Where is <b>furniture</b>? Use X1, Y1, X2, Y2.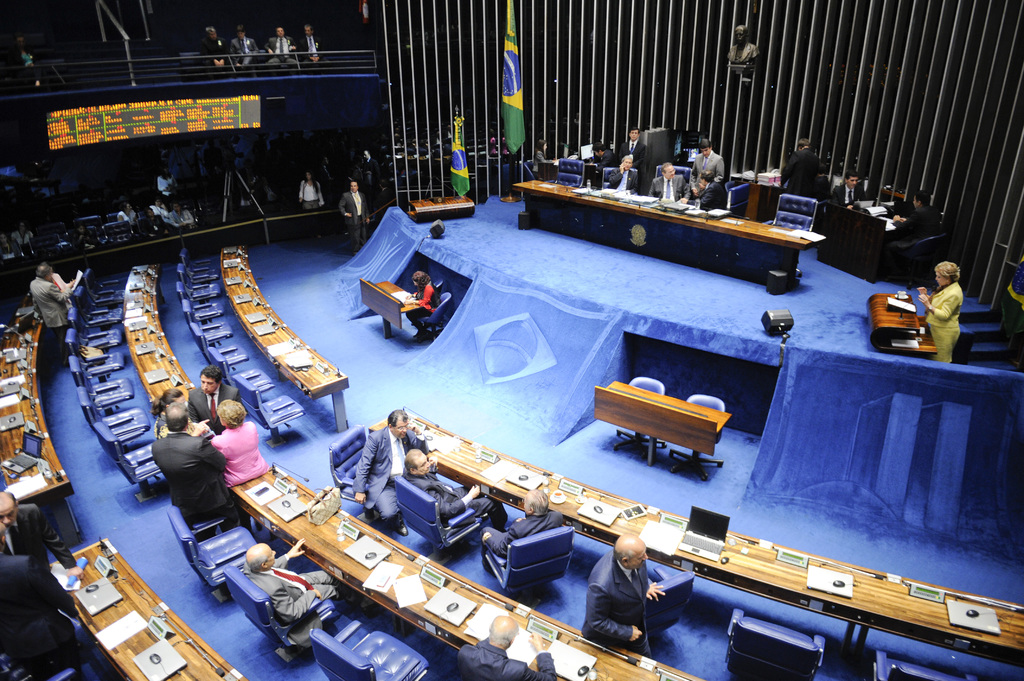
74, 380, 152, 451.
